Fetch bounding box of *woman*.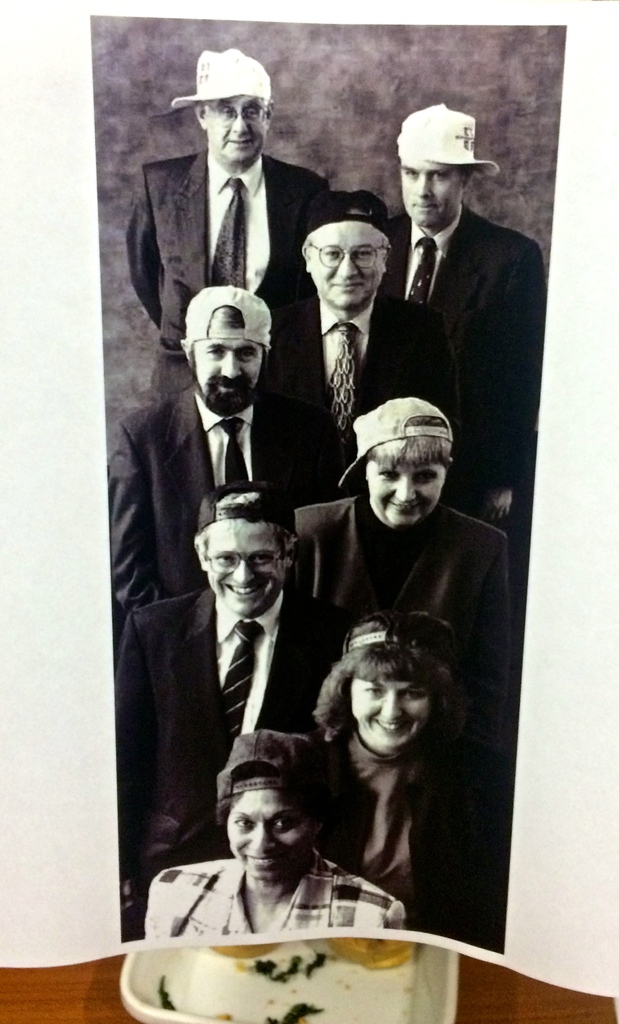
Bbox: box(142, 730, 407, 941).
